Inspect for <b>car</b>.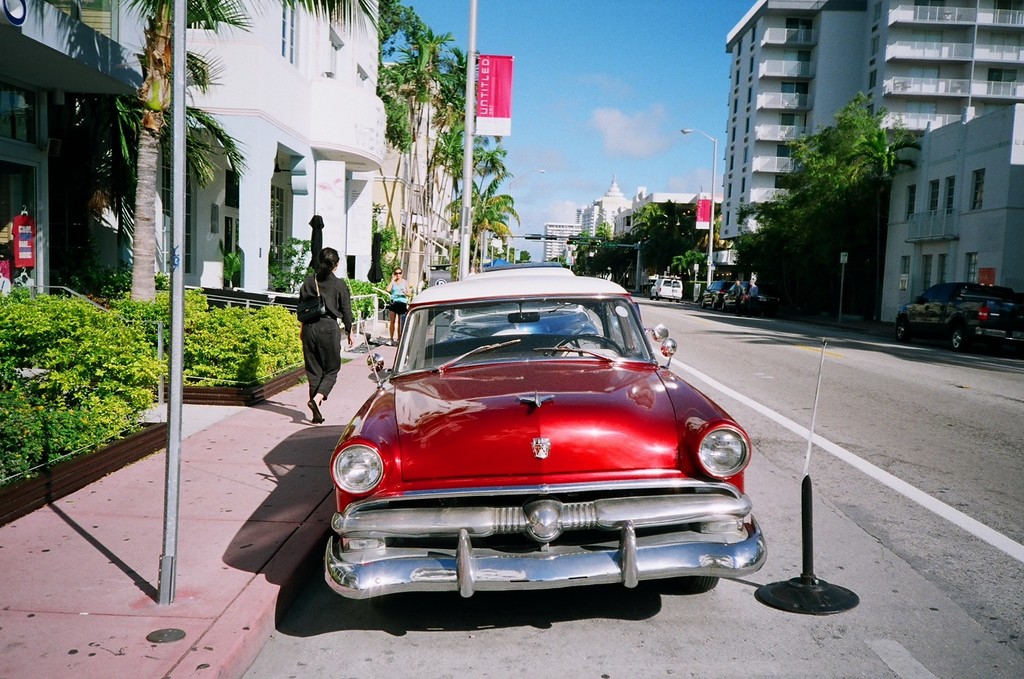
Inspection: bbox(322, 280, 766, 607).
